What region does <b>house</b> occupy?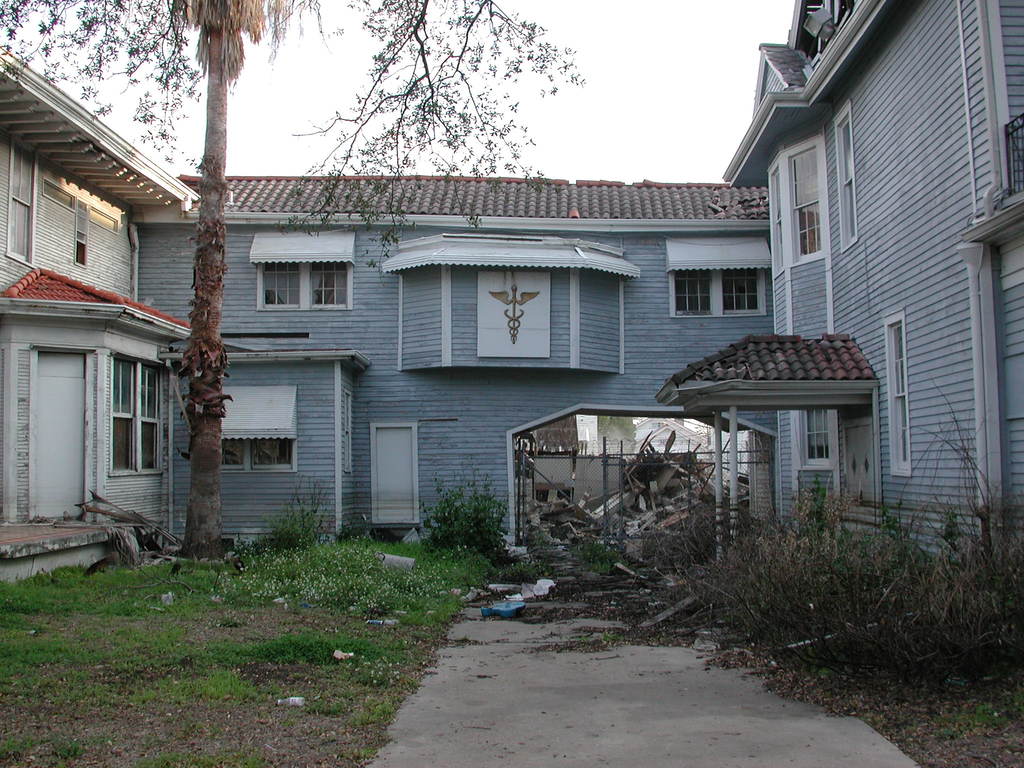
pyautogui.locateOnScreen(138, 0, 1023, 563).
